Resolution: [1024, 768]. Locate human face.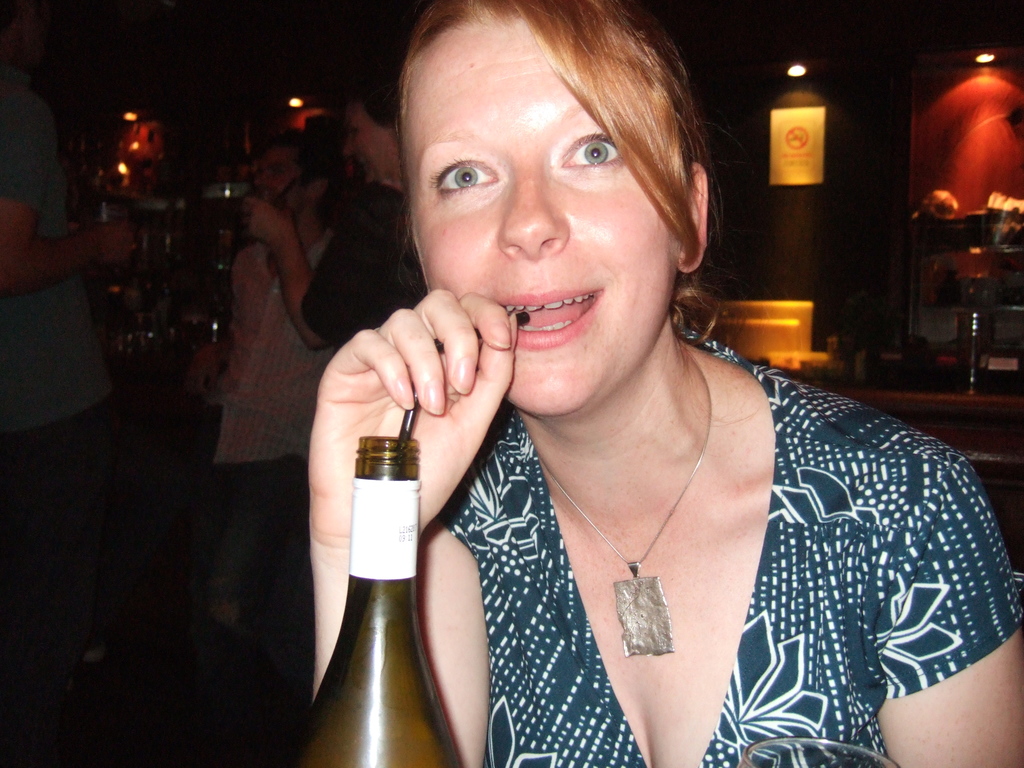
crop(252, 146, 310, 216).
